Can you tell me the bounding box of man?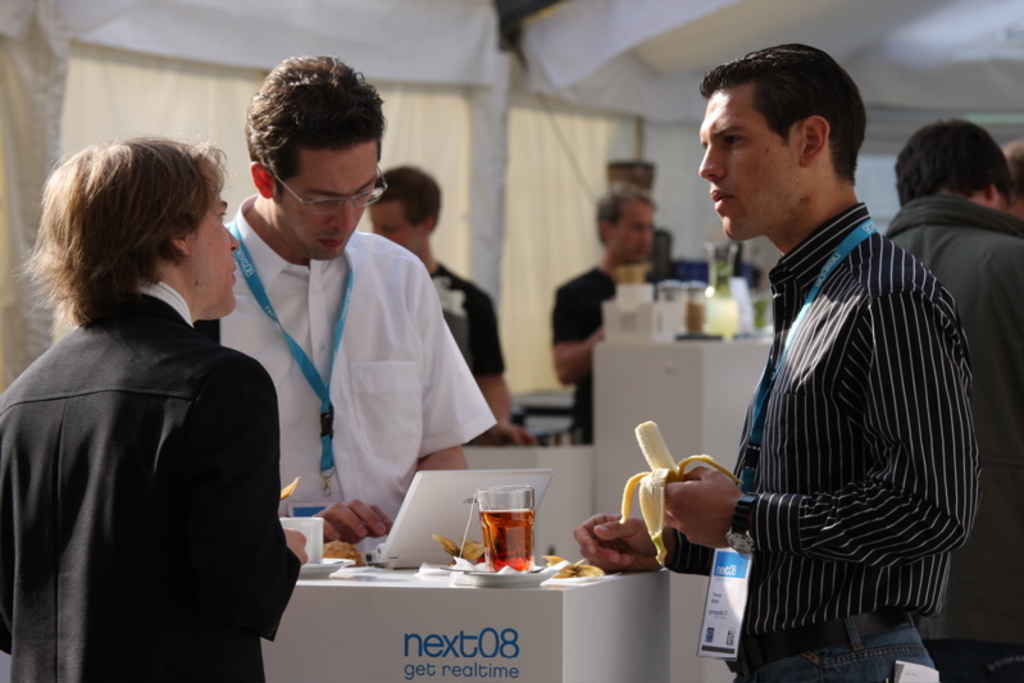
pyautogui.locateOnScreen(196, 51, 496, 545).
